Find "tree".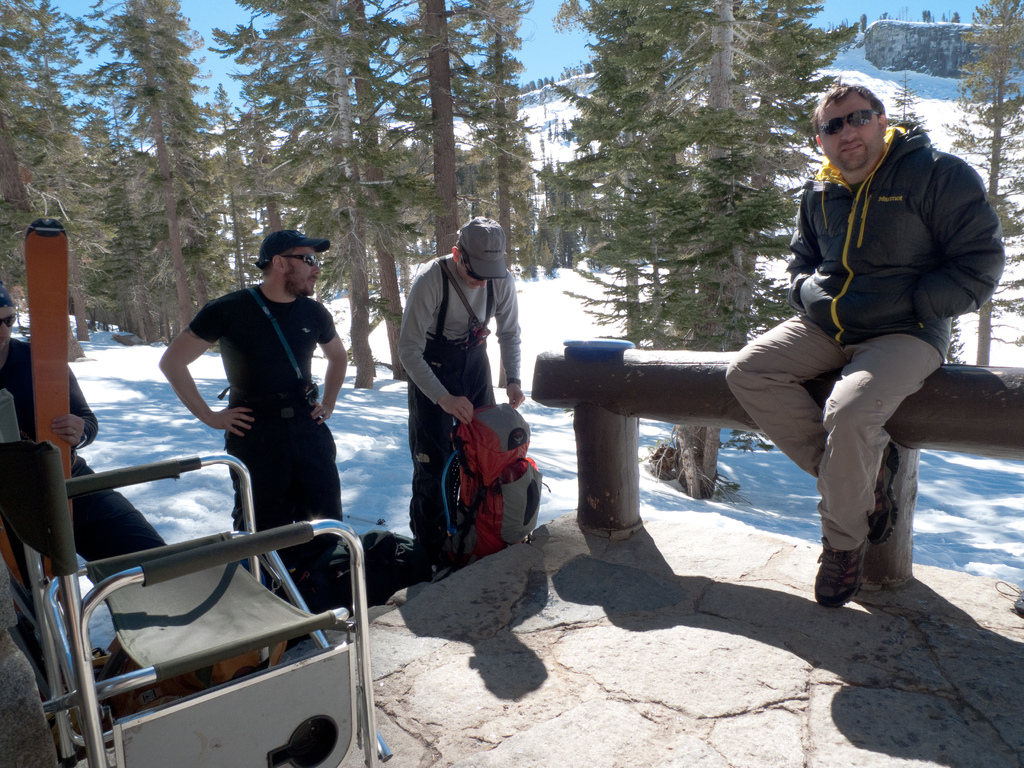
[211, 0, 364, 399].
